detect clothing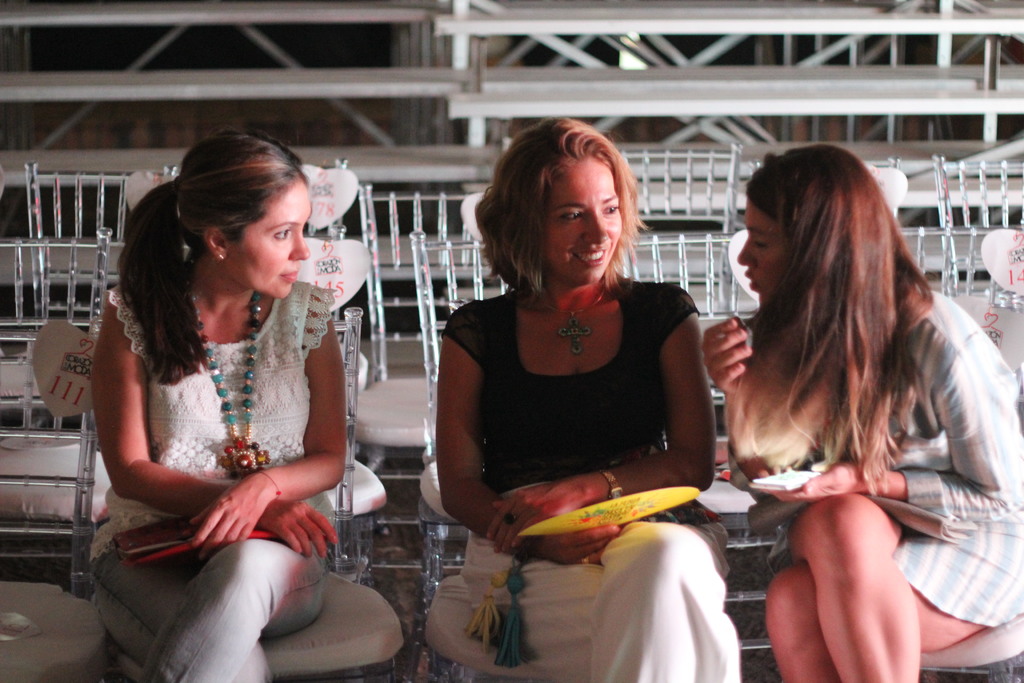
bbox=(442, 247, 721, 608)
